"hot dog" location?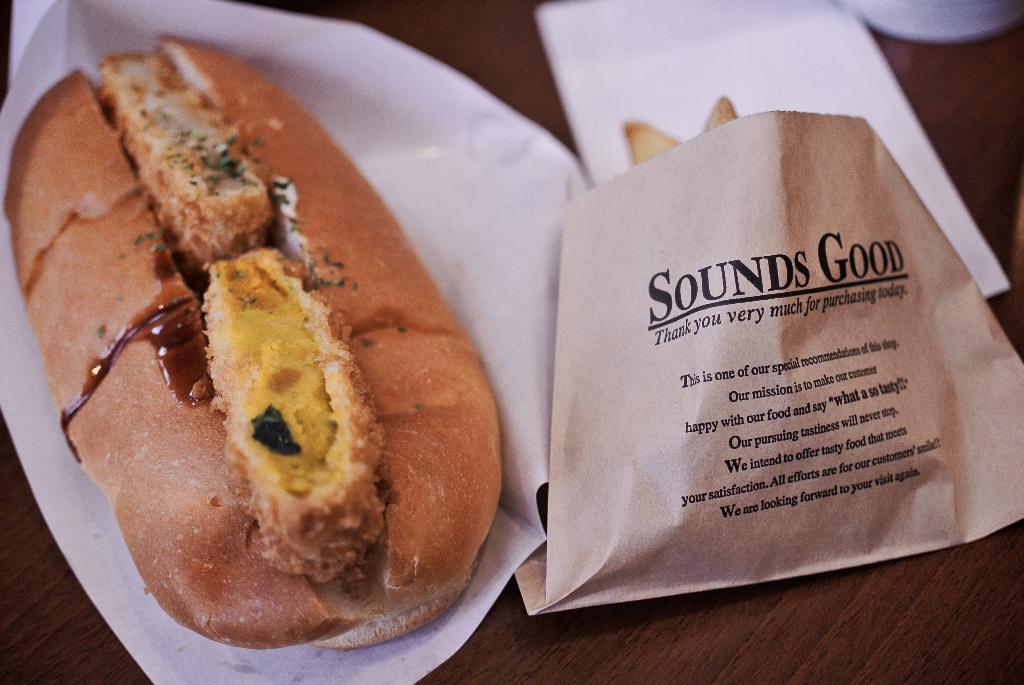
bbox=[51, 35, 516, 684]
